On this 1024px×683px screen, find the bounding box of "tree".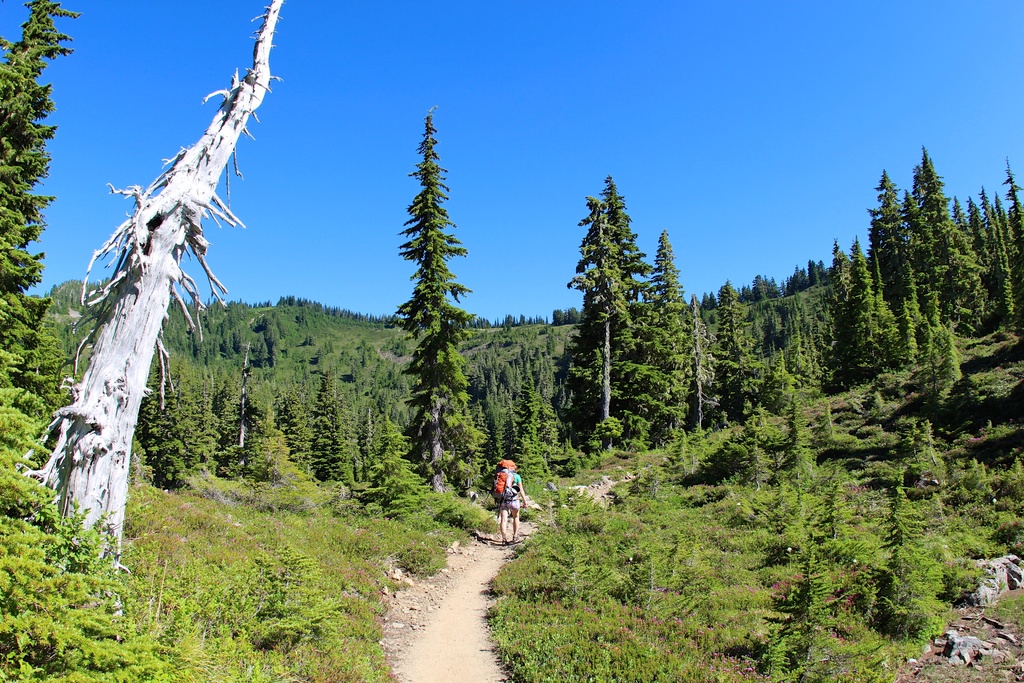
Bounding box: l=867, t=468, r=931, b=636.
